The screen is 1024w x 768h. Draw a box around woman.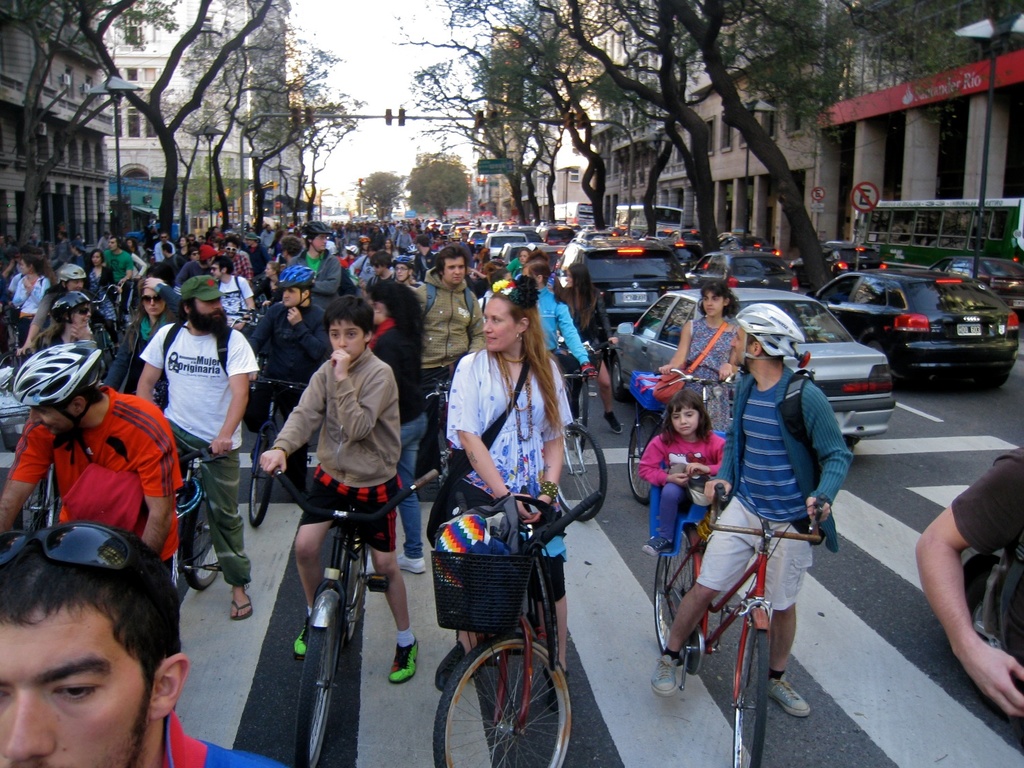
531:260:590:372.
